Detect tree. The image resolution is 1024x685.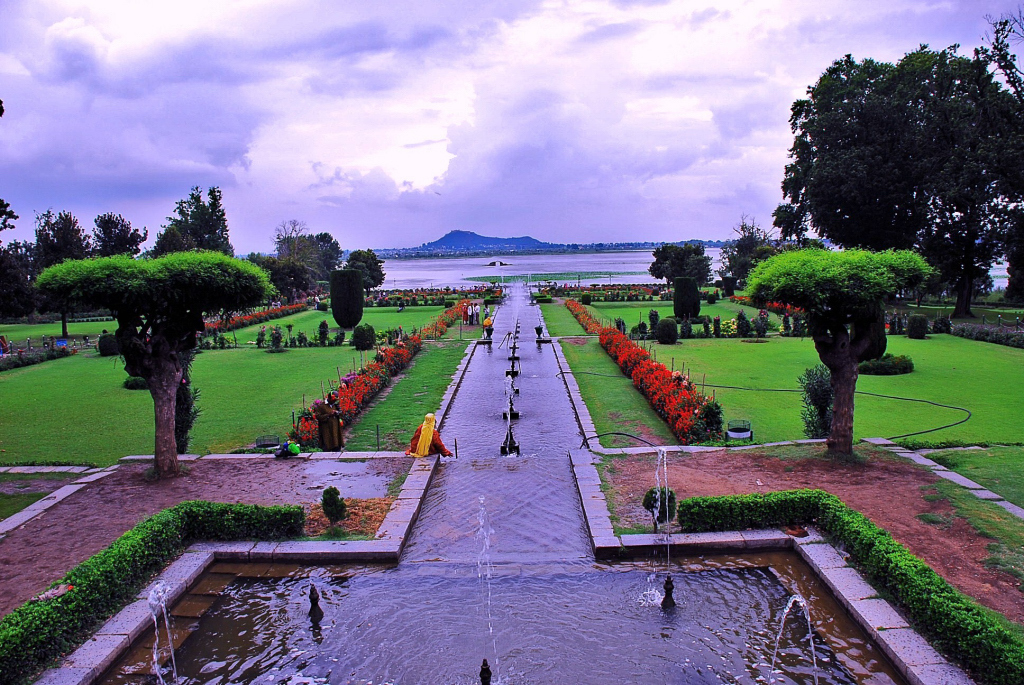
l=332, t=265, r=370, b=332.
